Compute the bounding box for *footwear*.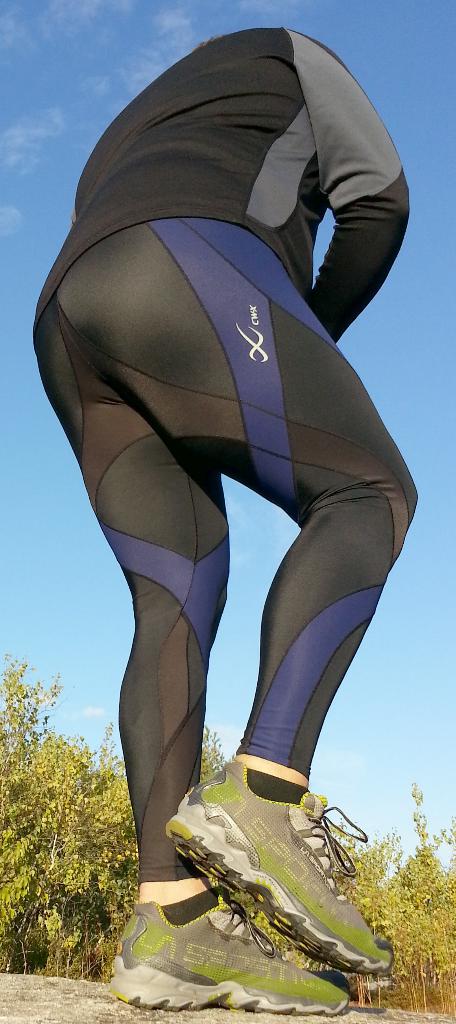
l=168, t=744, r=403, b=979.
